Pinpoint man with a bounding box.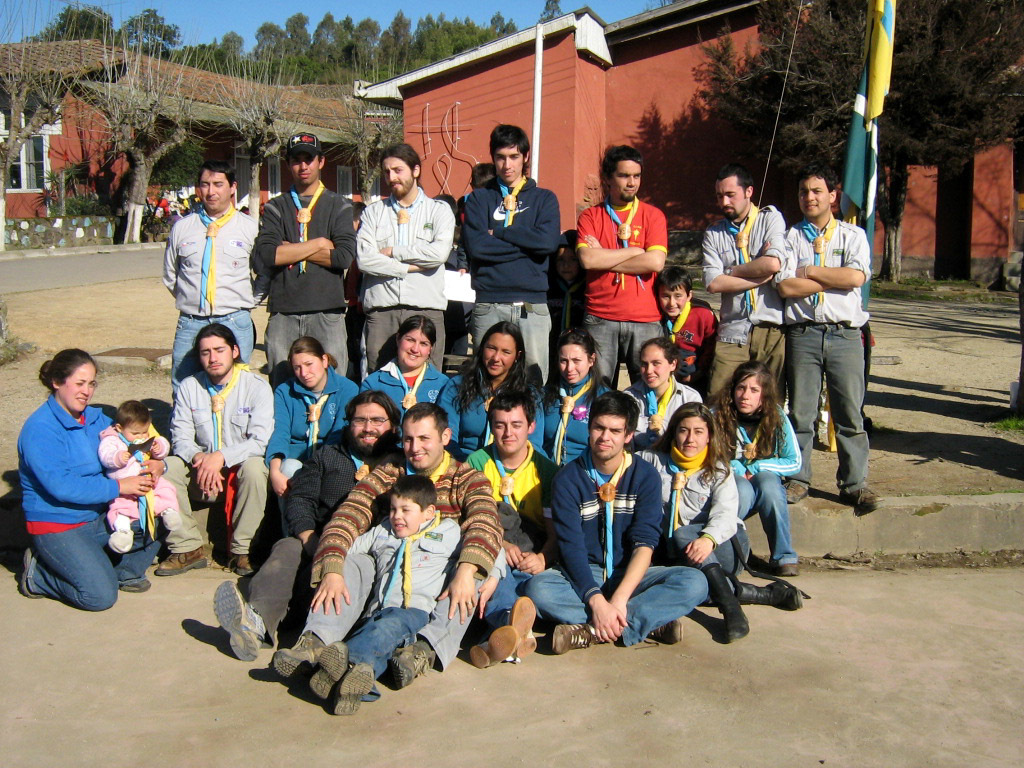
{"x1": 213, "y1": 393, "x2": 404, "y2": 664}.
